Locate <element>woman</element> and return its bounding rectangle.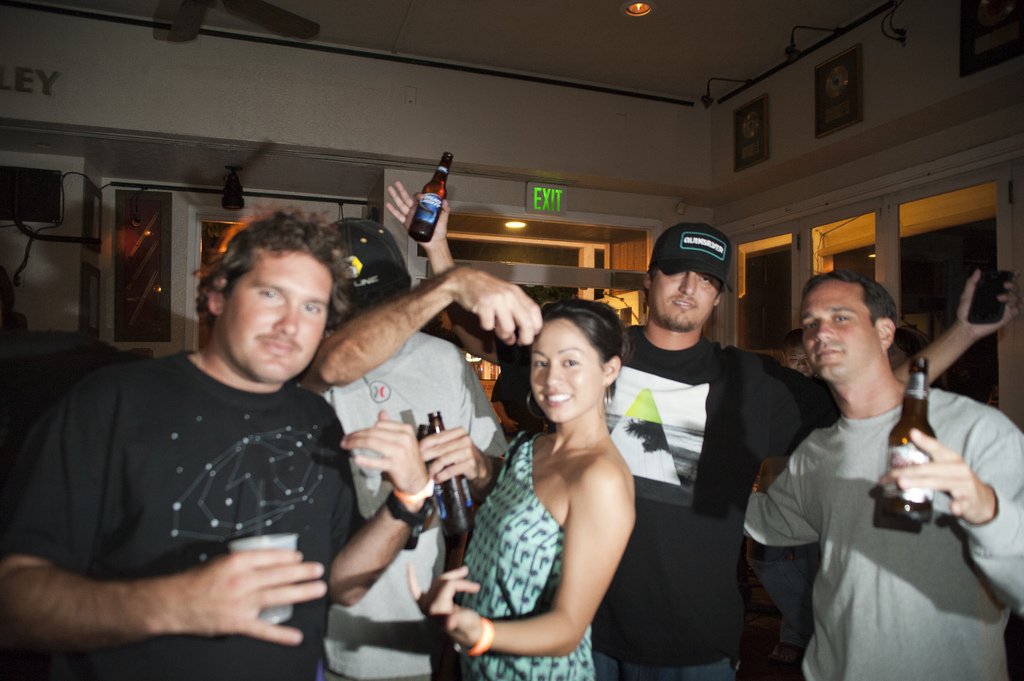
(463,271,656,680).
